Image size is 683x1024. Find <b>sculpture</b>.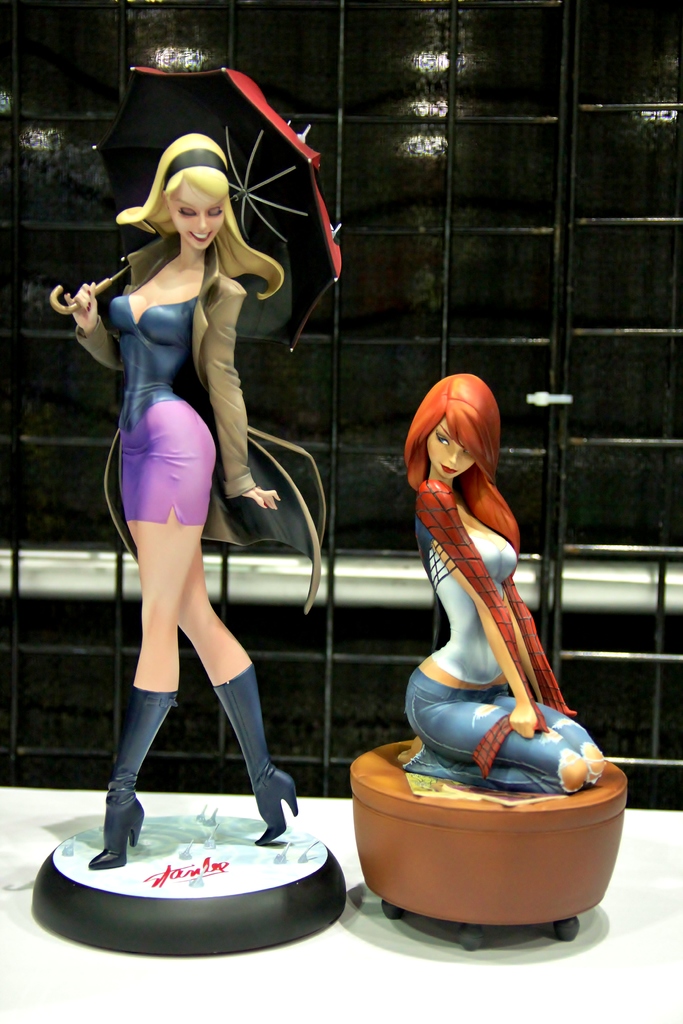
(x1=39, y1=54, x2=360, y2=953).
